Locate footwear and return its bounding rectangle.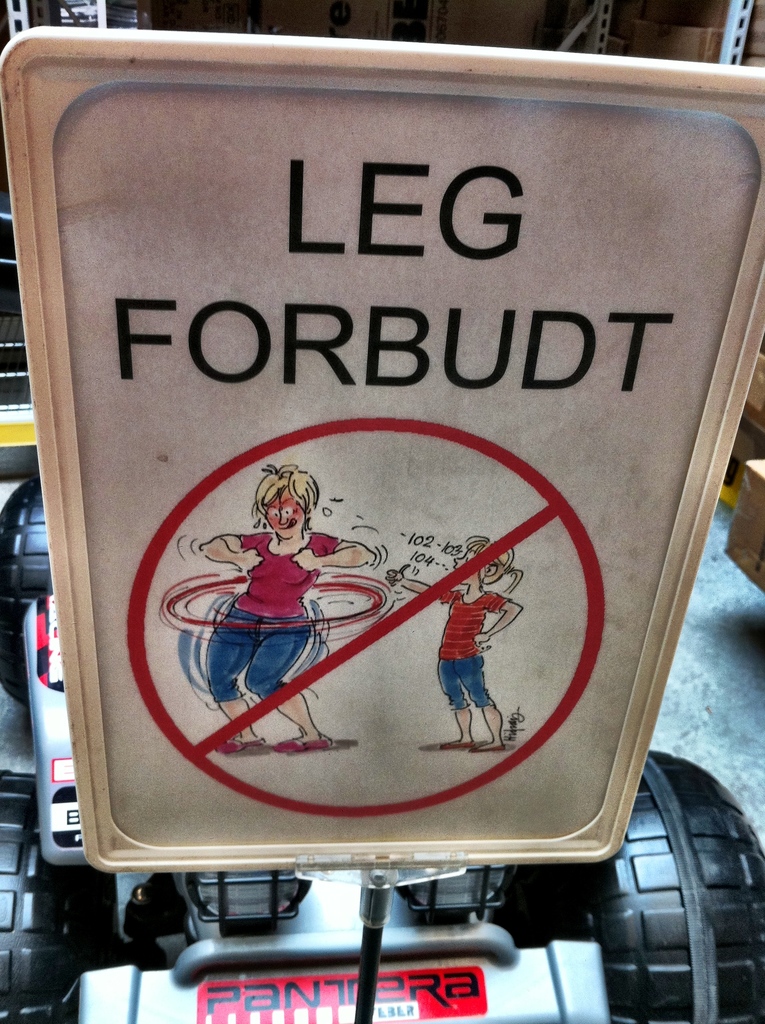
[left=437, top=739, right=476, bottom=753].
